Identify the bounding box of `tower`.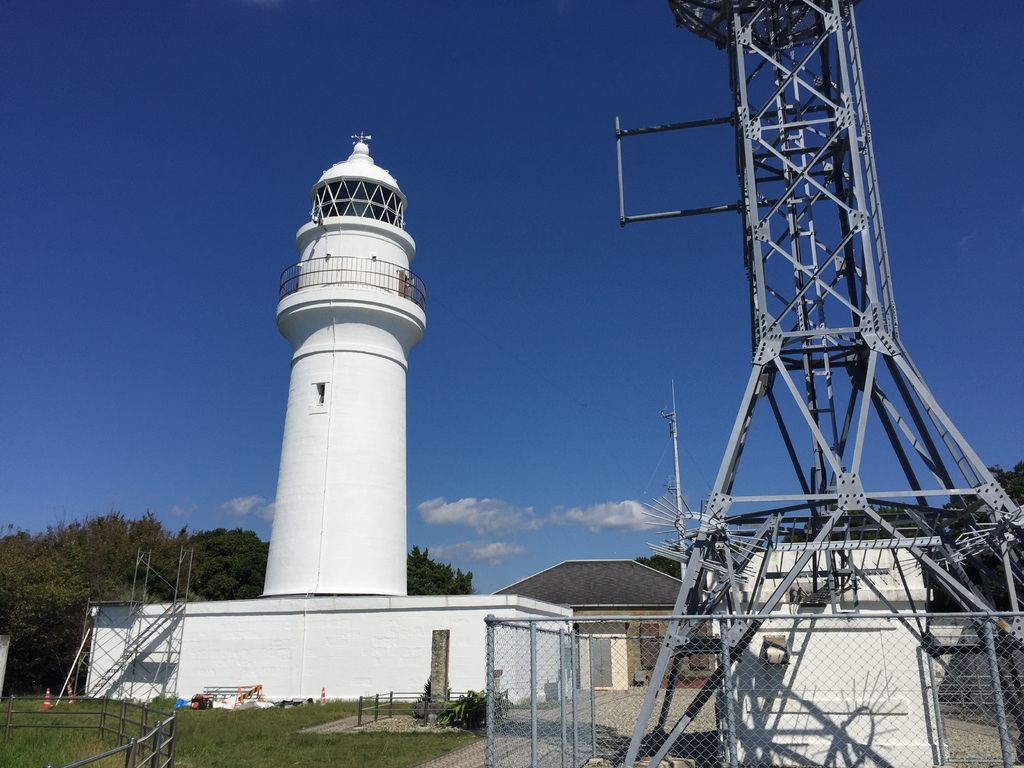
244,154,434,604.
